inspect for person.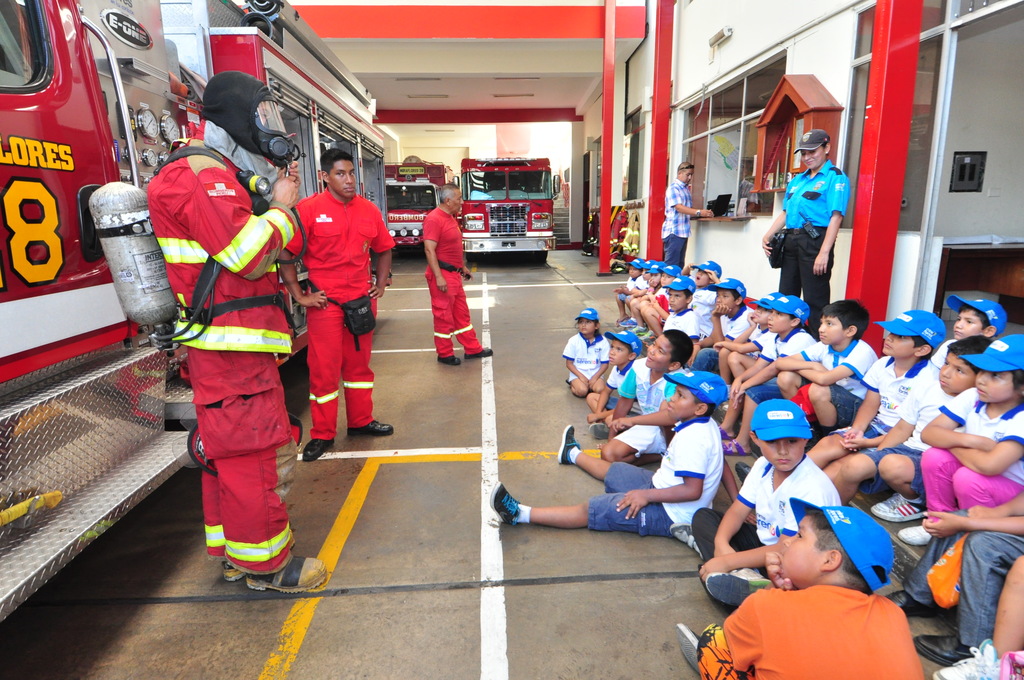
Inspection: 688 262 722 344.
